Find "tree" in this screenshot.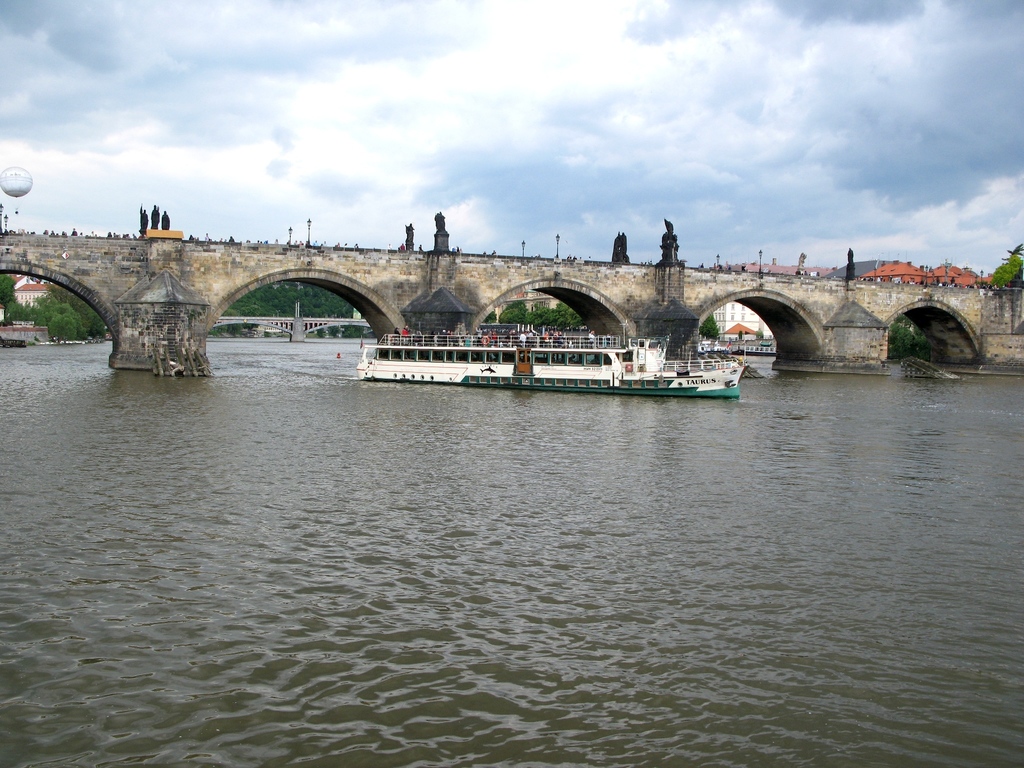
The bounding box for "tree" is 33 305 72 335.
